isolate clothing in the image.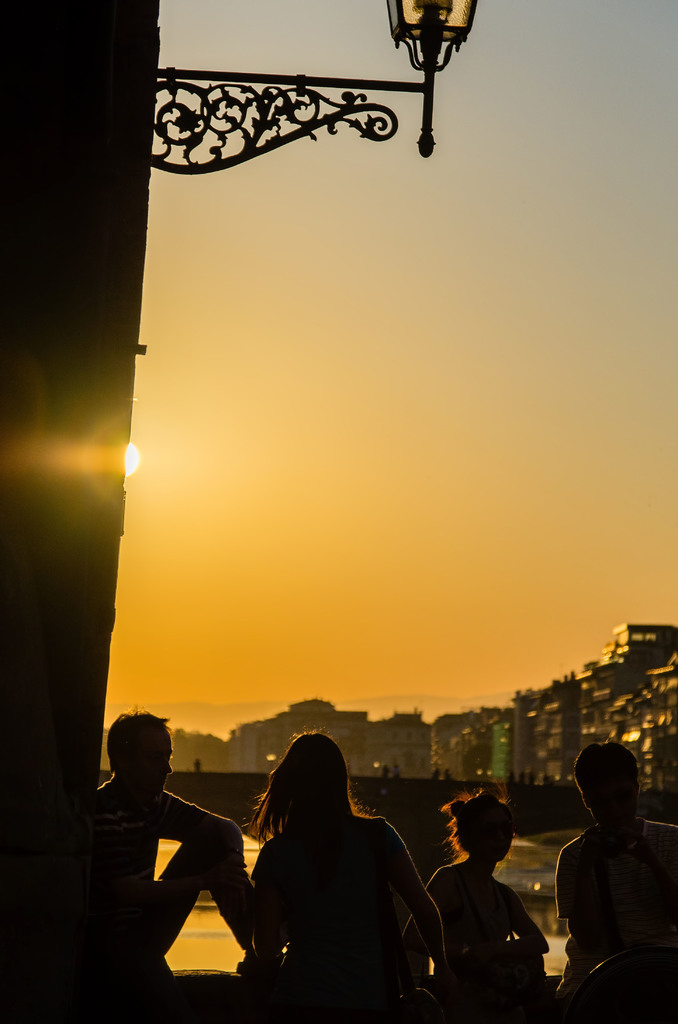
Isolated region: region(560, 815, 677, 974).
